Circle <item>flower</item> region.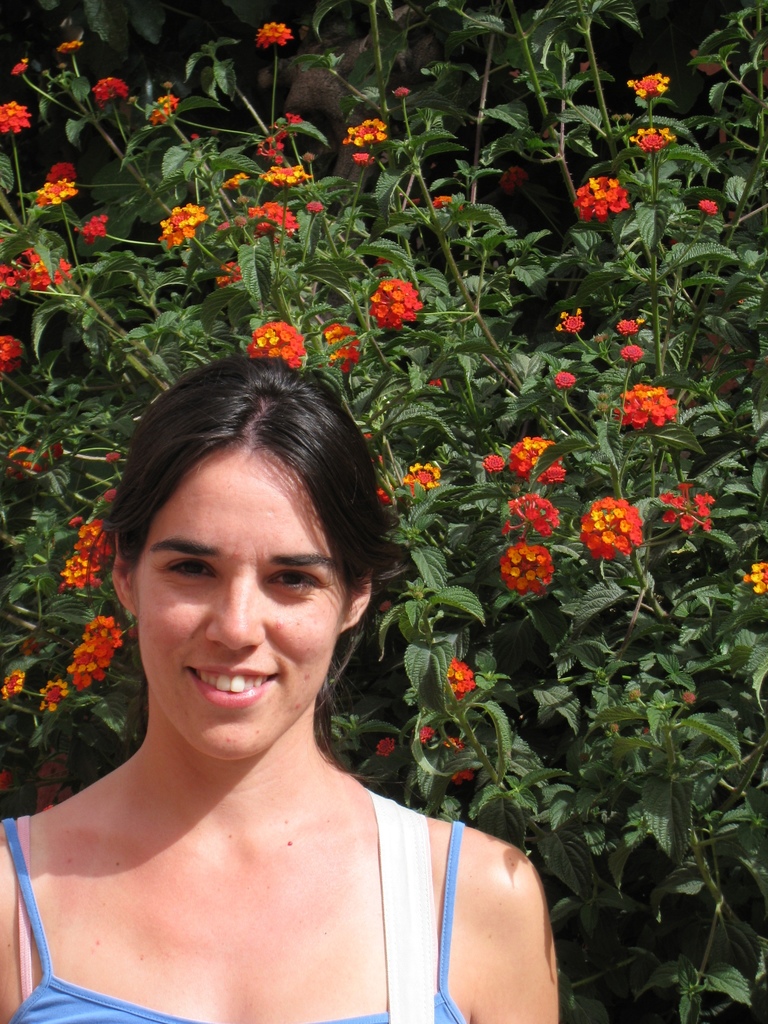
Region: (28, 242, 72, 287).
